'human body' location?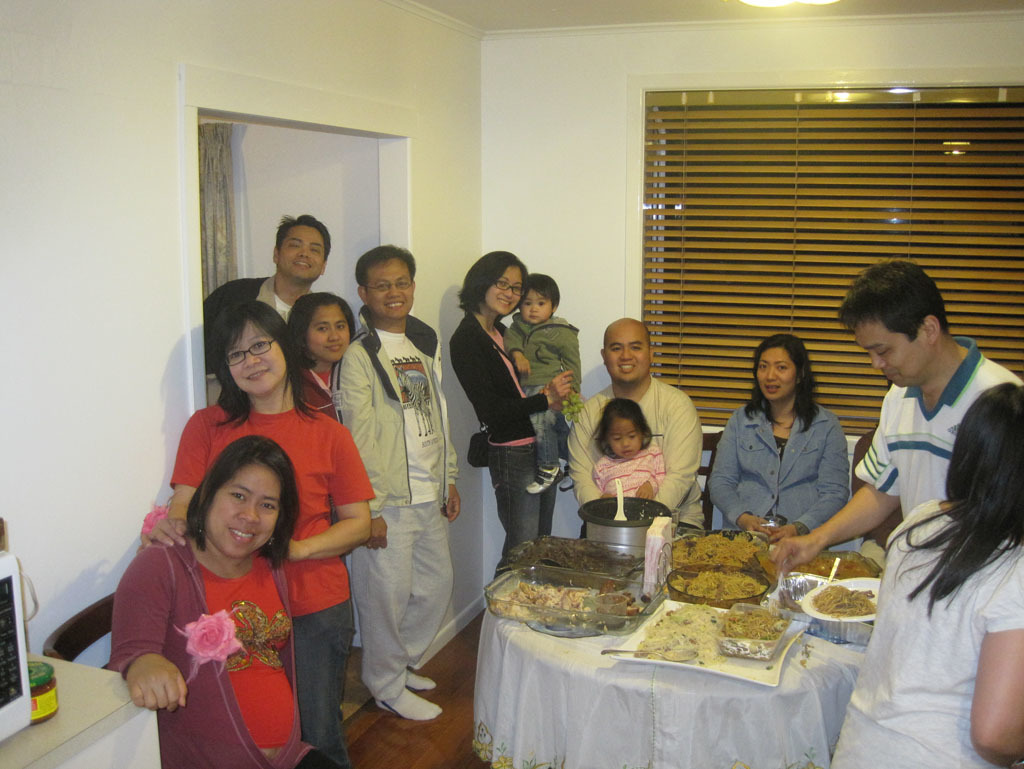
(left=771, top=341, right=1022, bottom=567)
